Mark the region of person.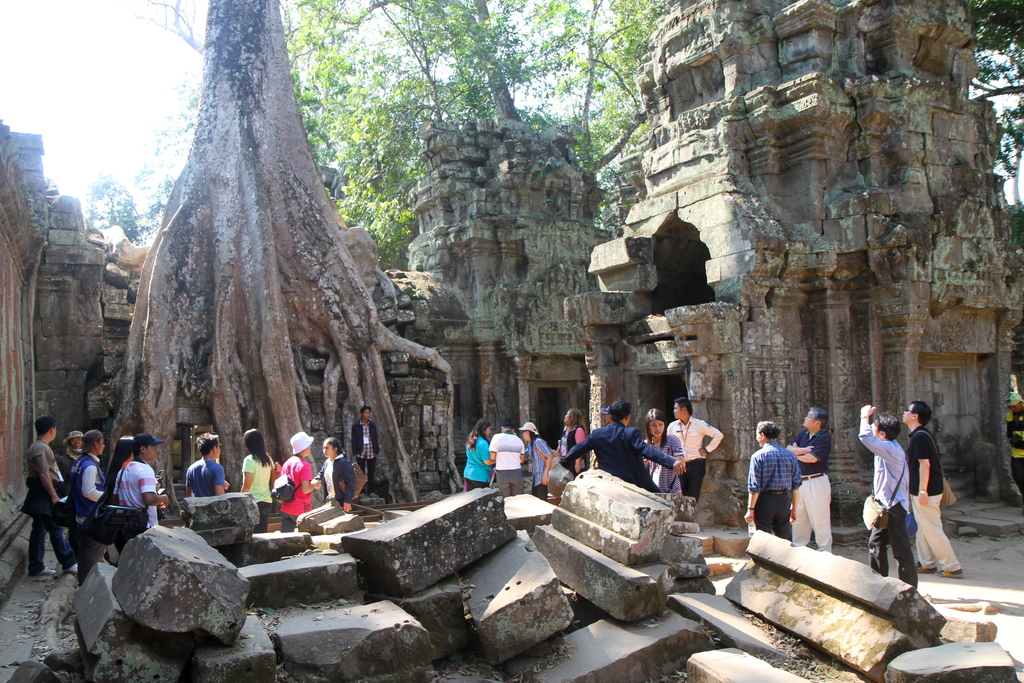
Region: l=858, t=404, r=913, b=591.
